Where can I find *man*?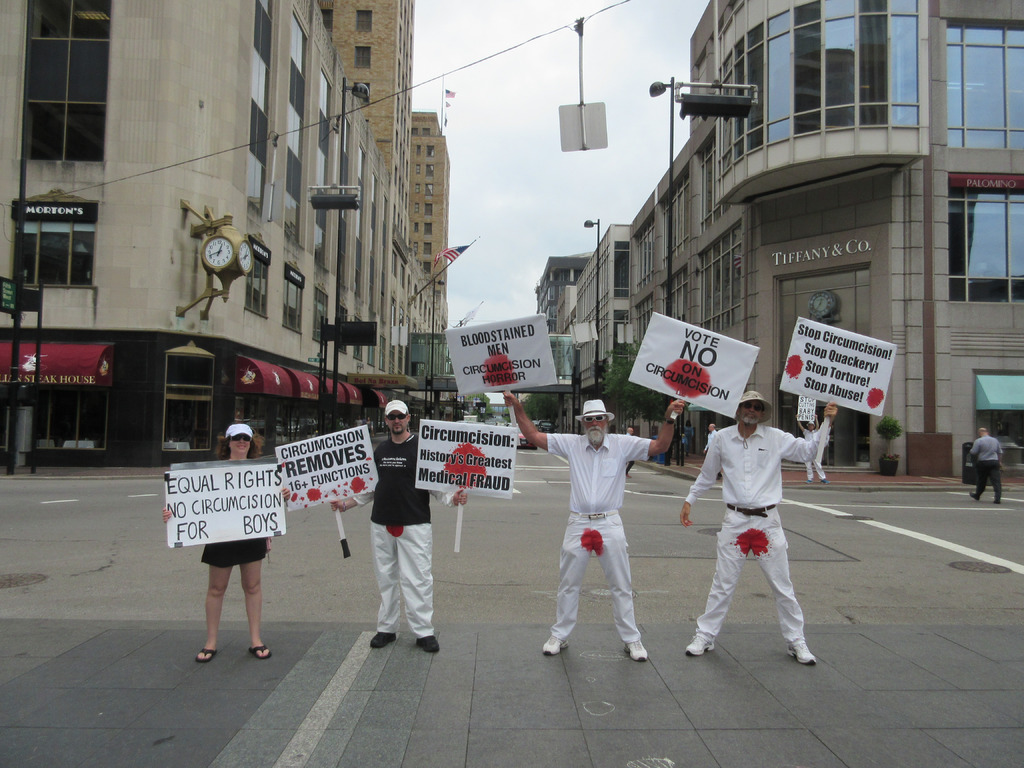
You can find it at detection(355, 415, 362, 427).
